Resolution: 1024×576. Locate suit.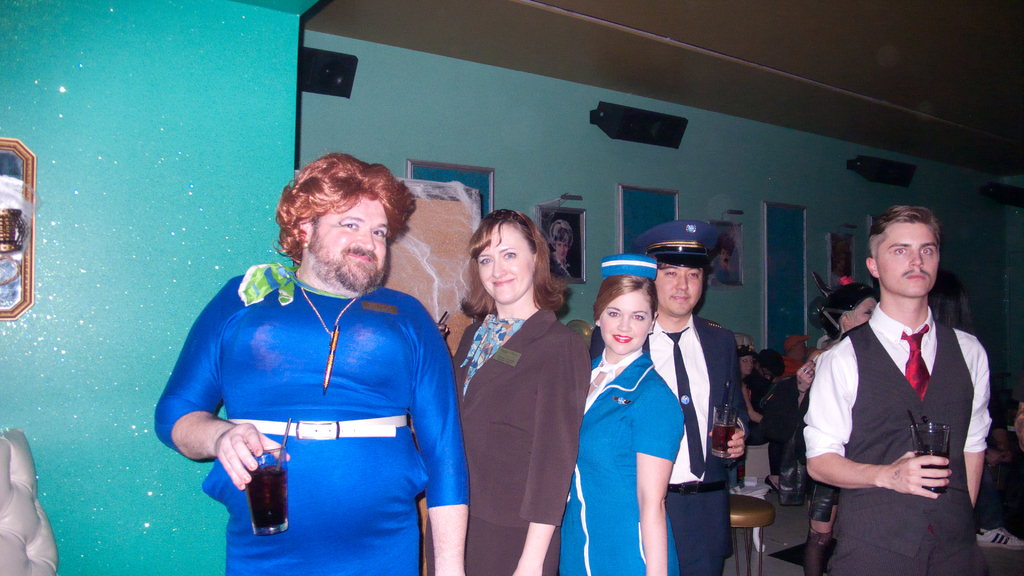
l=595, t=314, r=746, b=575.
